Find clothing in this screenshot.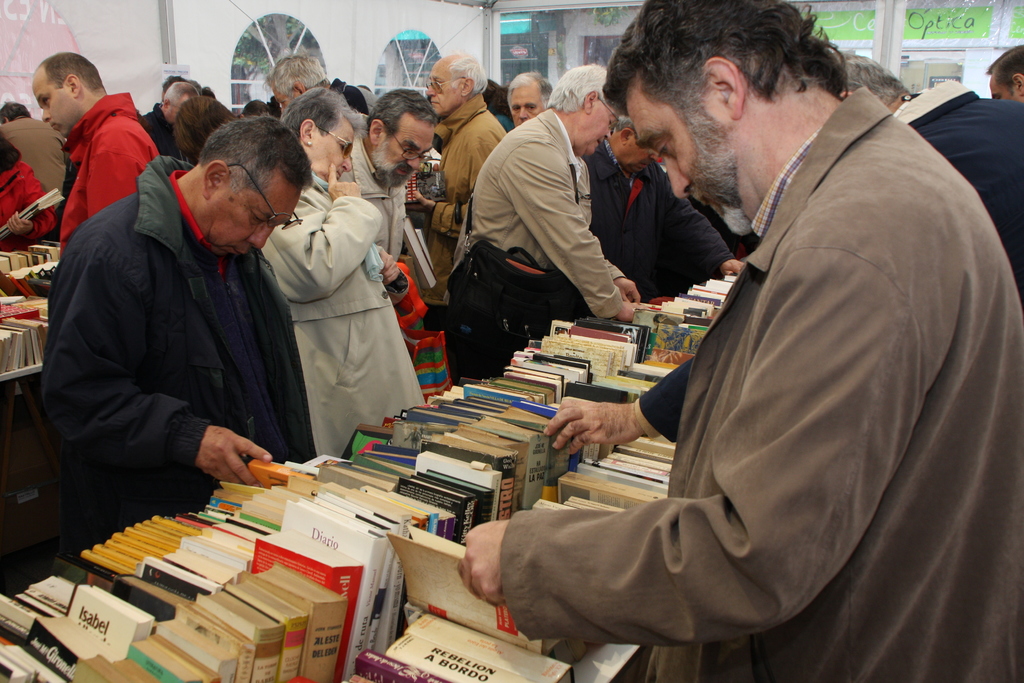
The bounding box for clothing is <bbox>49, 149, 301, 527</bbox>.
